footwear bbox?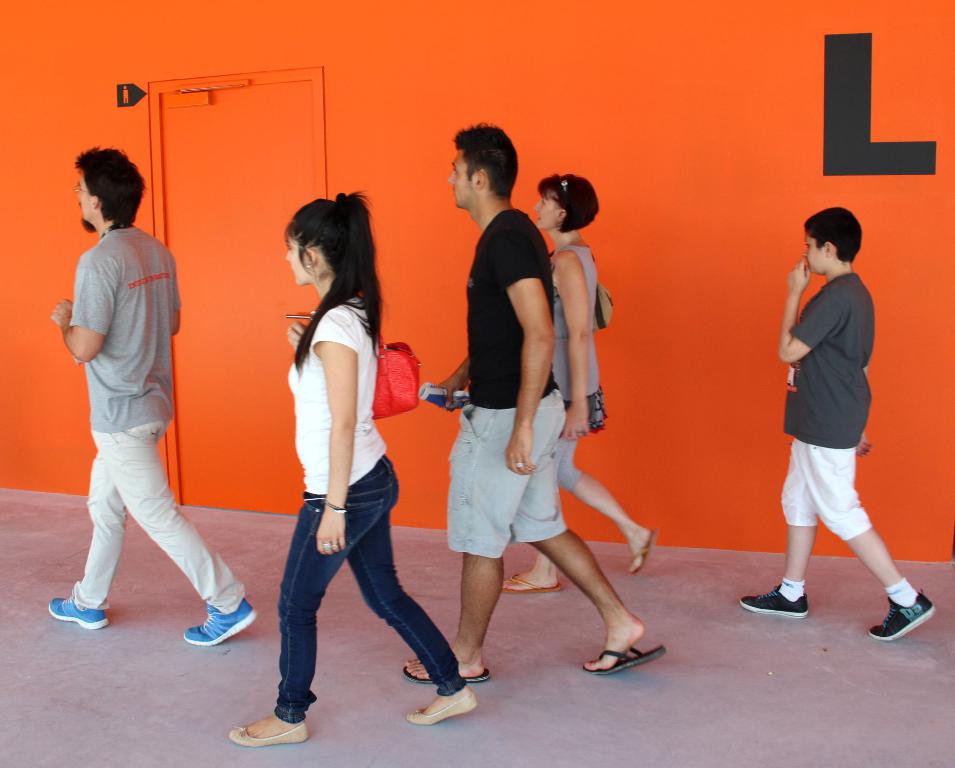
[398,652,498,690]
